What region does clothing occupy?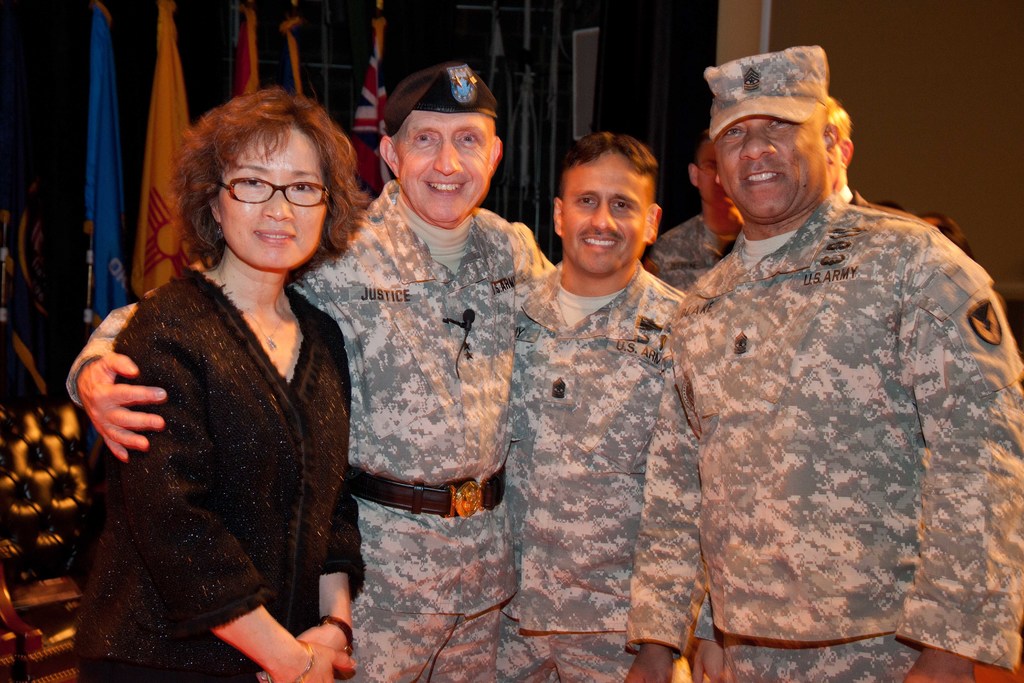
<box>63,176,555,682</box>.
